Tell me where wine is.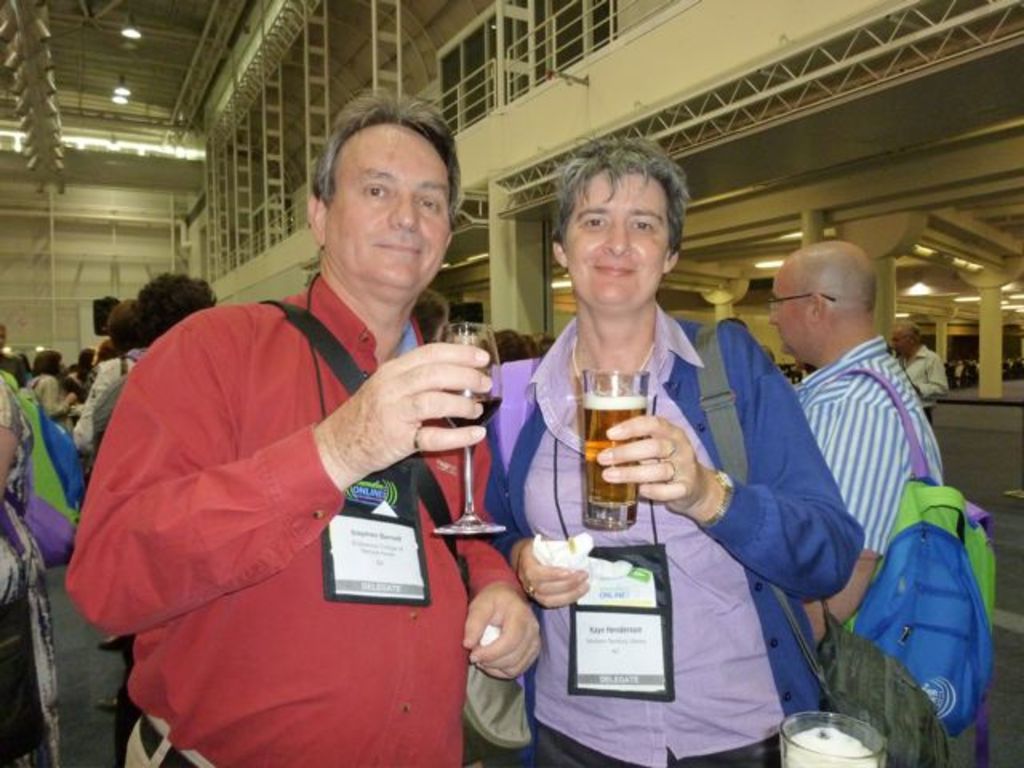
wine is at {"x1": 579, "y1": 392, "x2": 650, "y2": 509}.
